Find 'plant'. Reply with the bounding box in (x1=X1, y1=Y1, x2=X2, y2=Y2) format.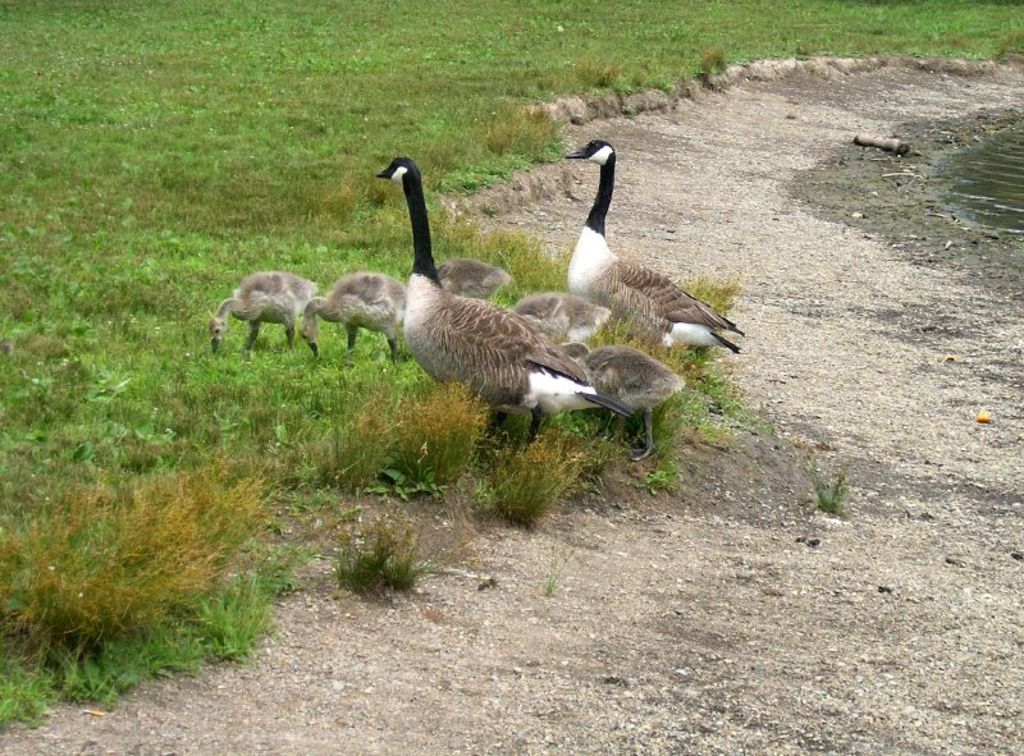
(x1=483, y1=423, x2=609, y2=527).
